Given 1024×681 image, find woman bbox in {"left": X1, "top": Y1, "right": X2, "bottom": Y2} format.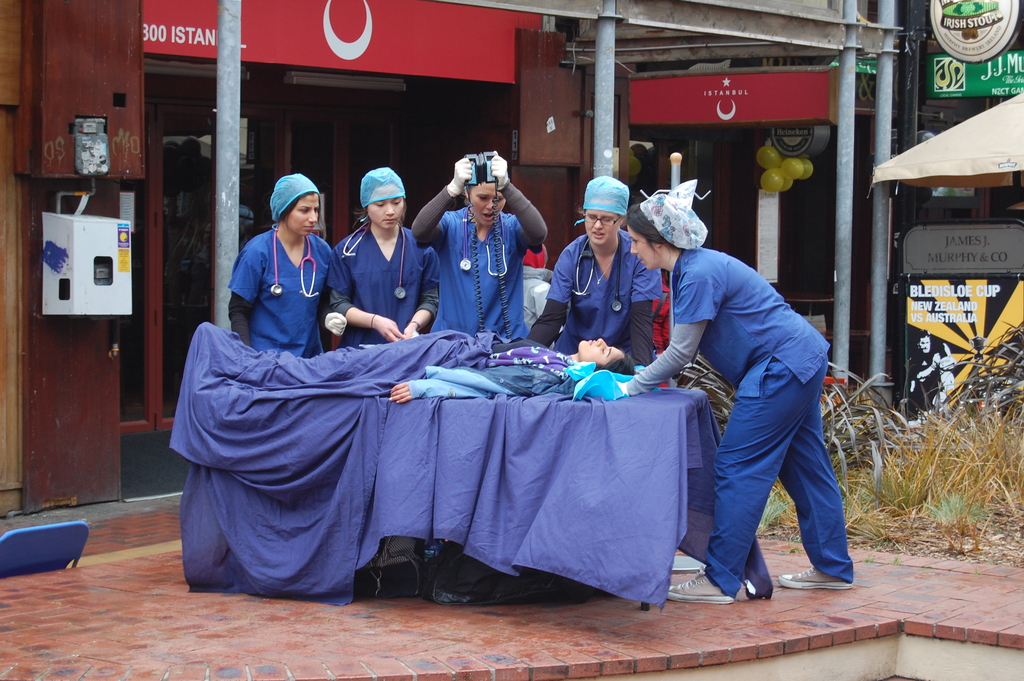
{"left": 575, "top": 177, "right": 852, "bottom": 605}.
